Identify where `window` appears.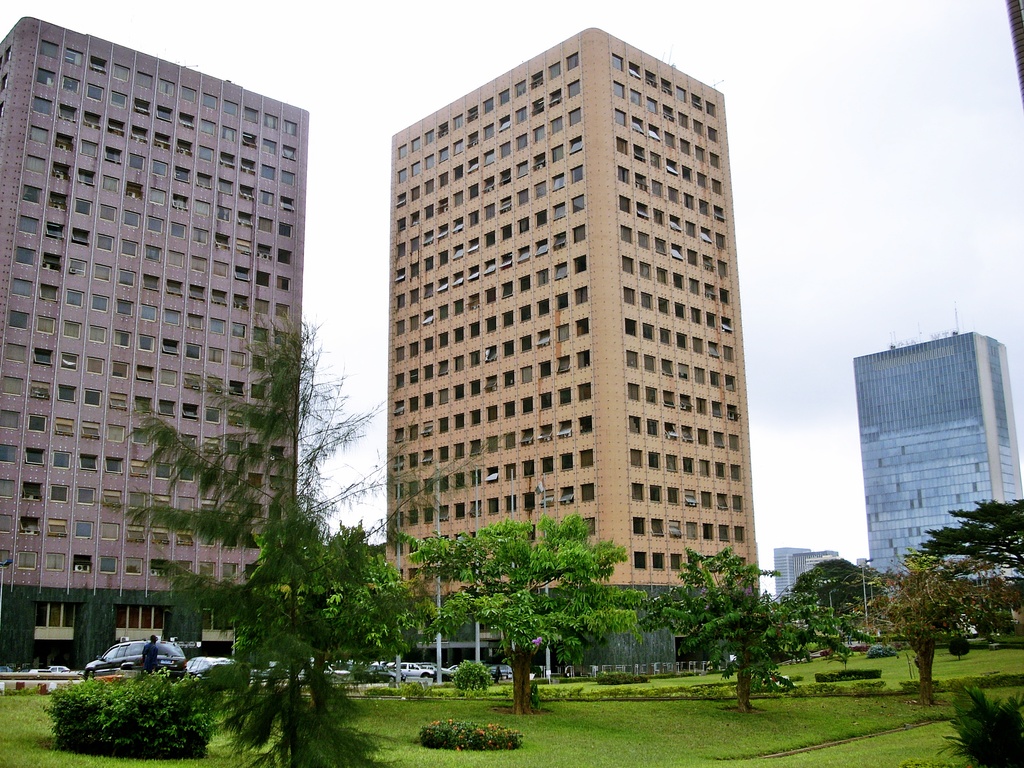
Appears at (518,246,526,264).
